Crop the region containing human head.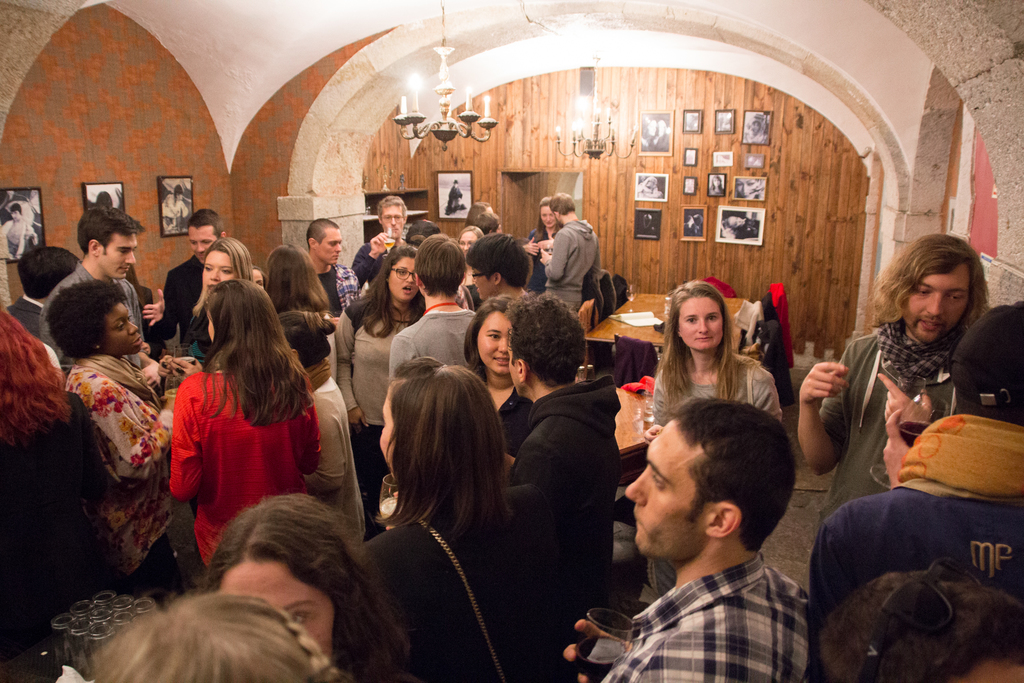
Crop region: 206,500,366,667.
